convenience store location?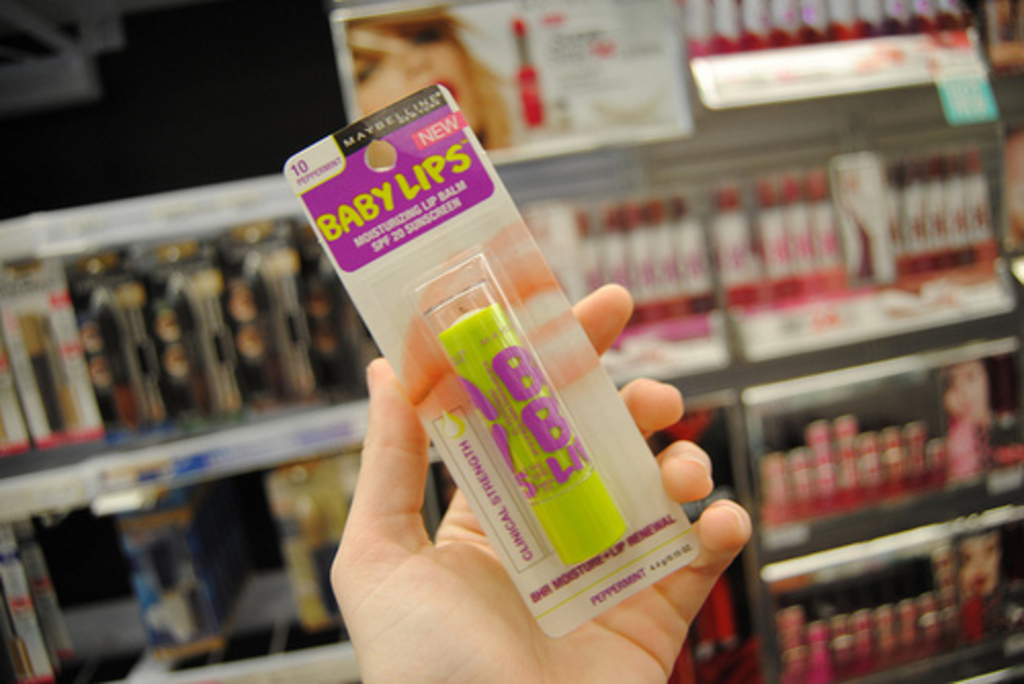
bbox(0, 0, 1022, 682)
